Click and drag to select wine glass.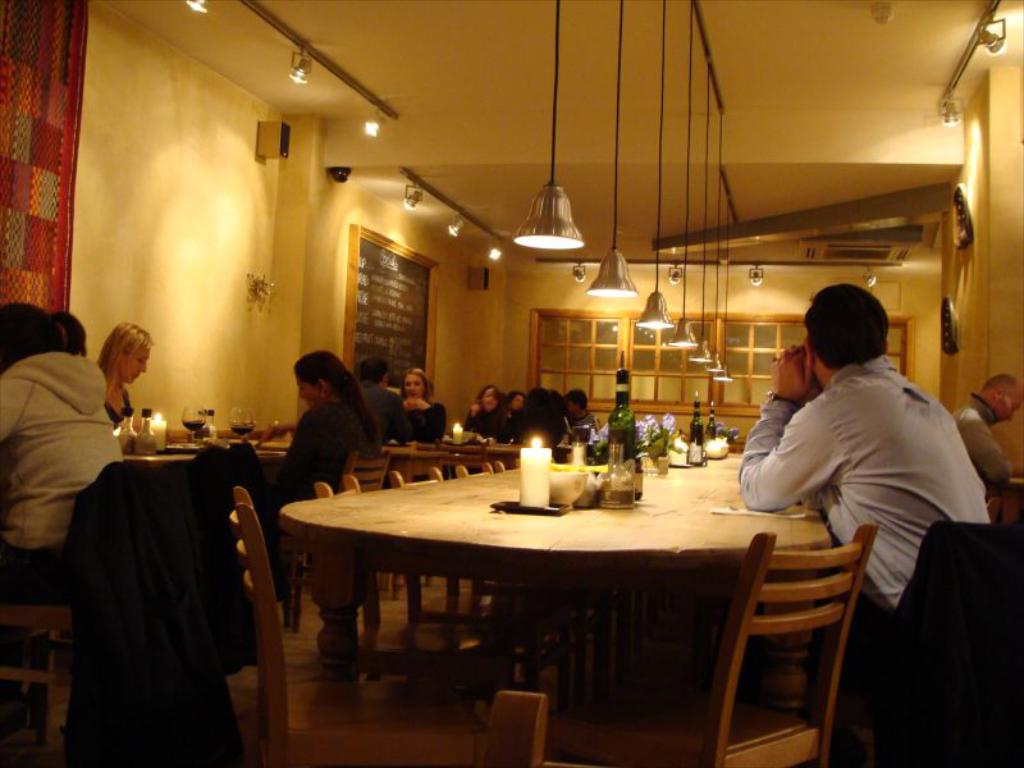
Selection: box=[225, 403, 257, 447].
